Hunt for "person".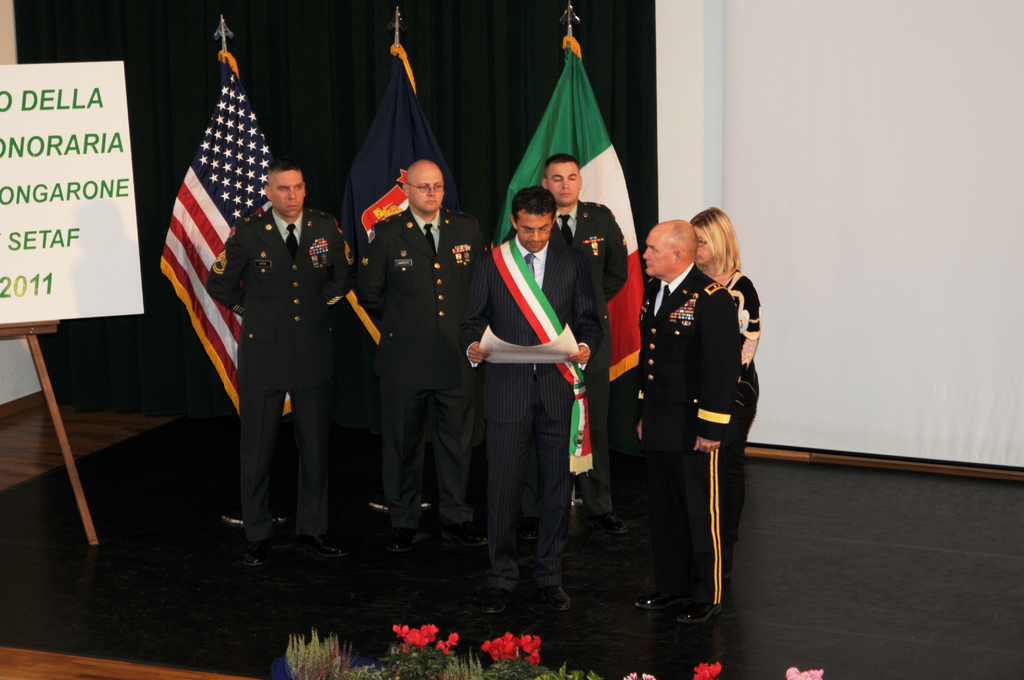
Hunted down at <region>501, 150, 628, 533</region>.
